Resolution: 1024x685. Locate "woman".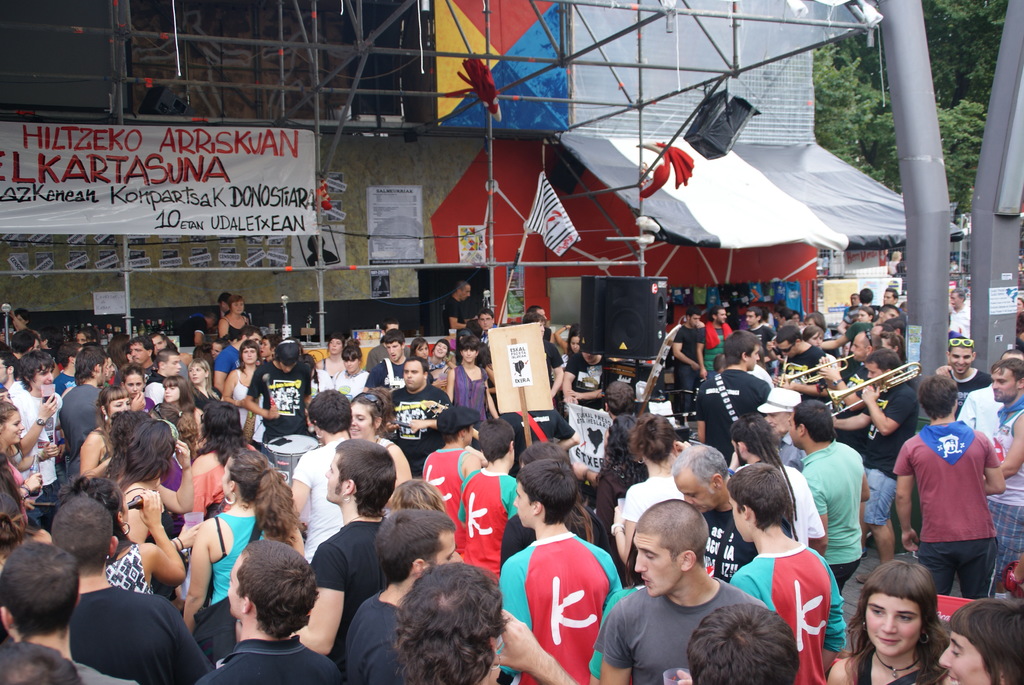
select_region(179, 404, 250, 531).
